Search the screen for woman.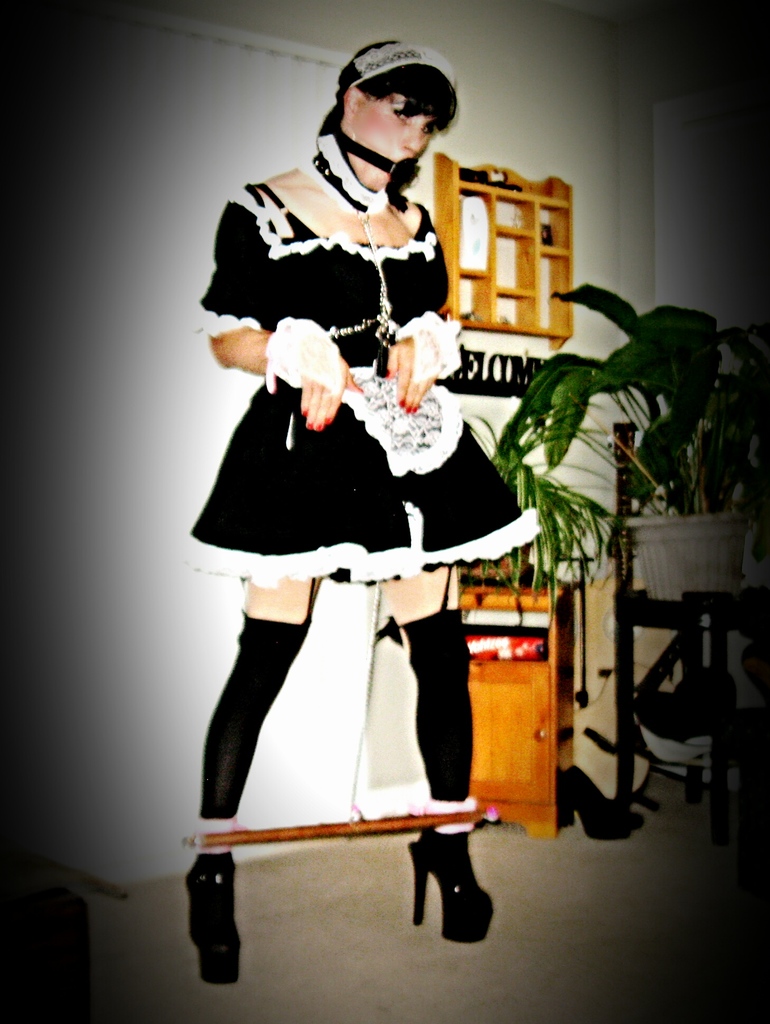
Found at 183:50:548:908.
